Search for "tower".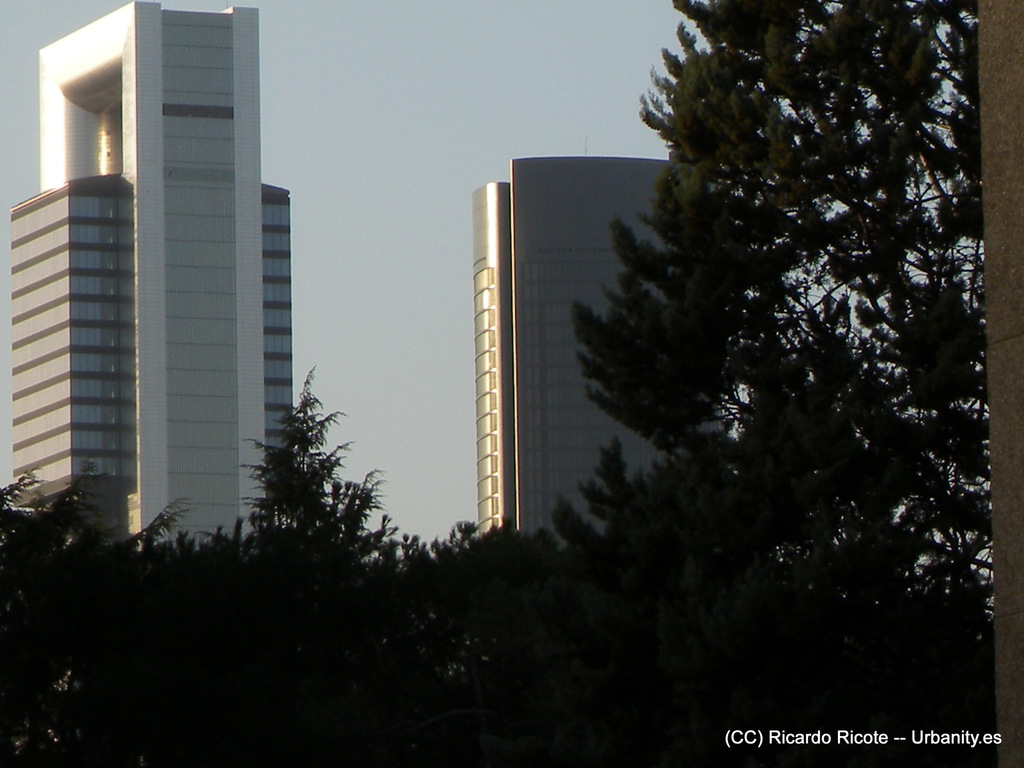
Found at 473, 155, 737, 563.
